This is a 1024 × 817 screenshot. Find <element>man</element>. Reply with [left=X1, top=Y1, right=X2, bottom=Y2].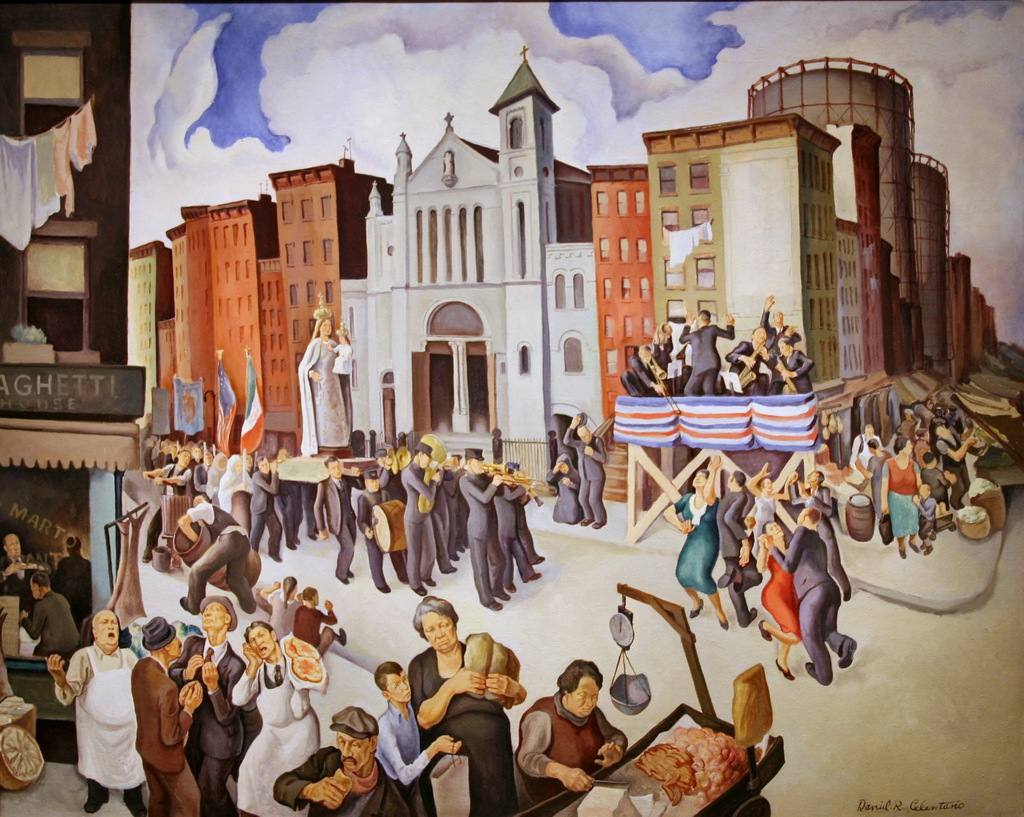
[left=723, top=331, right=772, bottom=396].
